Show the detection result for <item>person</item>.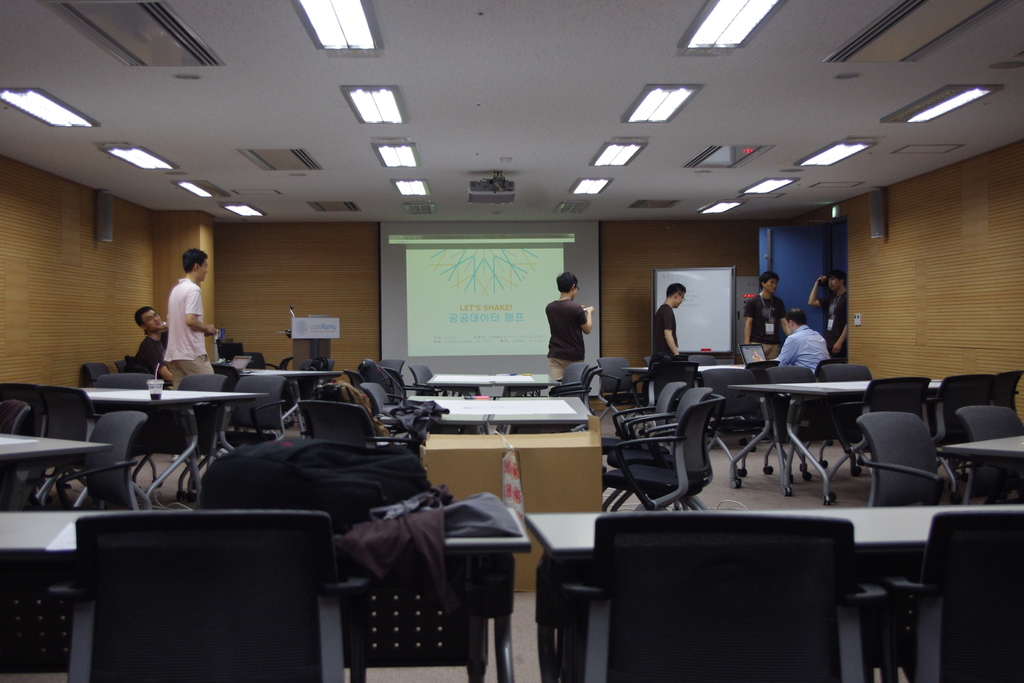
<bbox>742, 264, 789, 356</bbox>.
